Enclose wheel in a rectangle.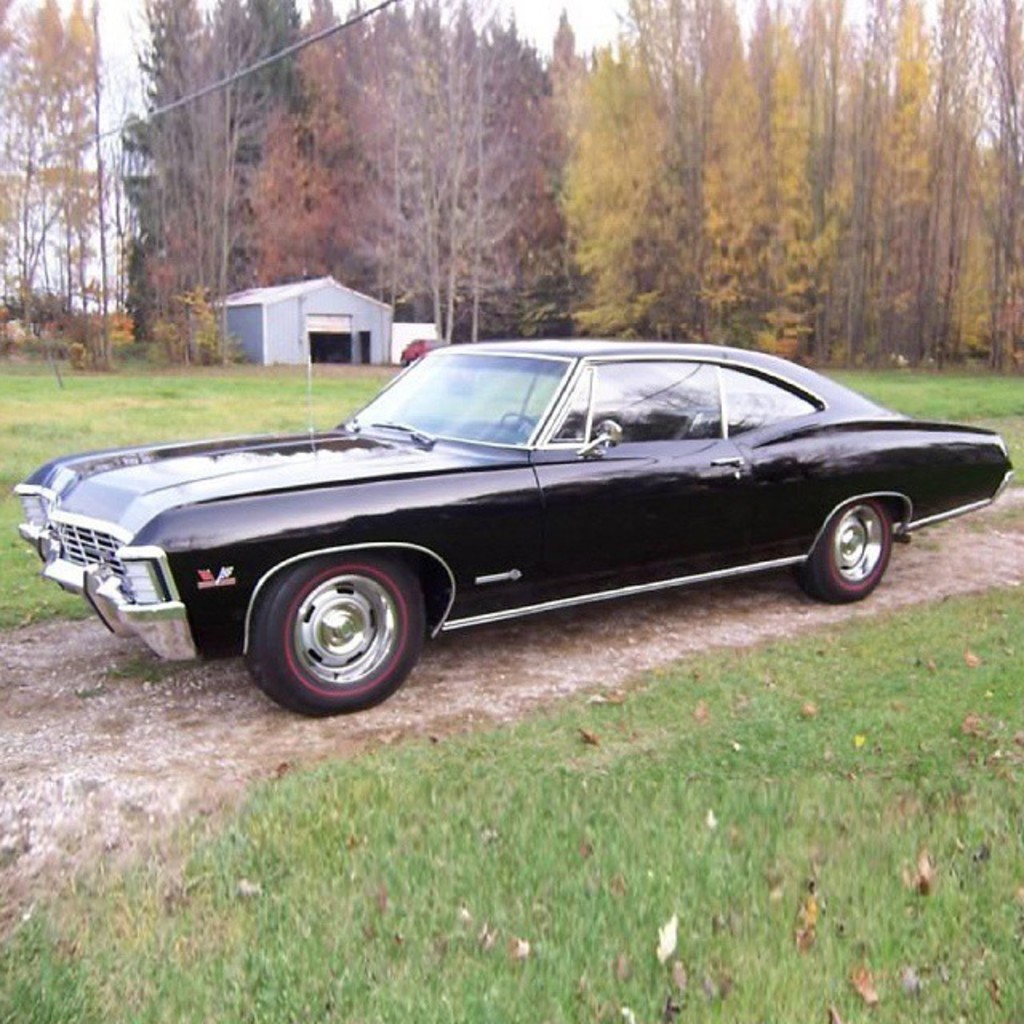
(left=237, top=555, right=434, bottom=696).
